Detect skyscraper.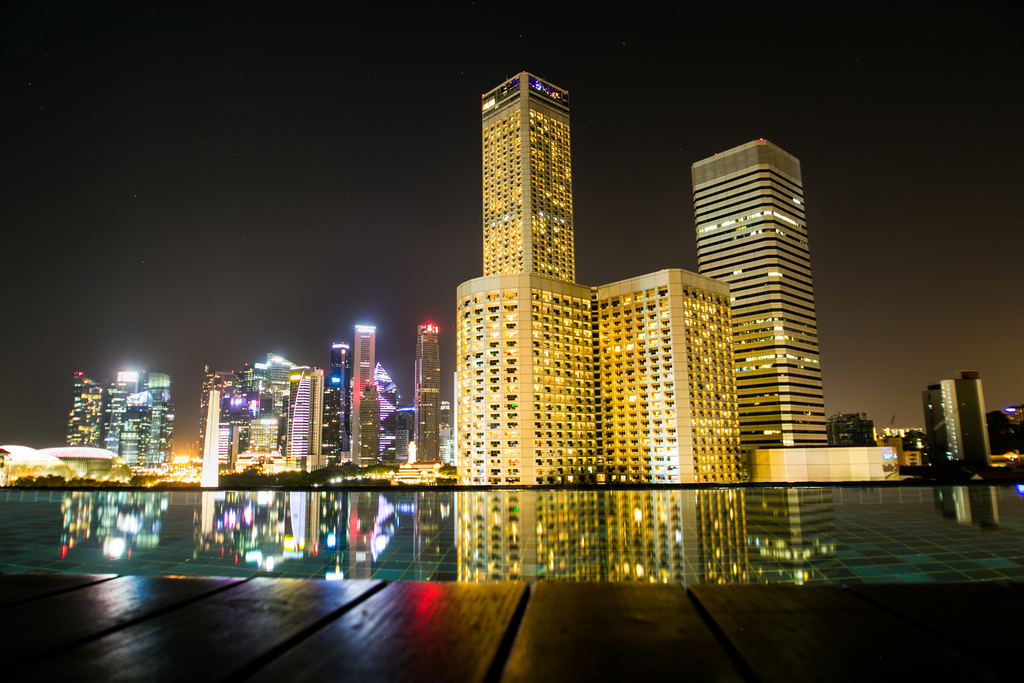
Detected at {"left": 321, "top": 340, "right": 349, "bottom": 463}.
